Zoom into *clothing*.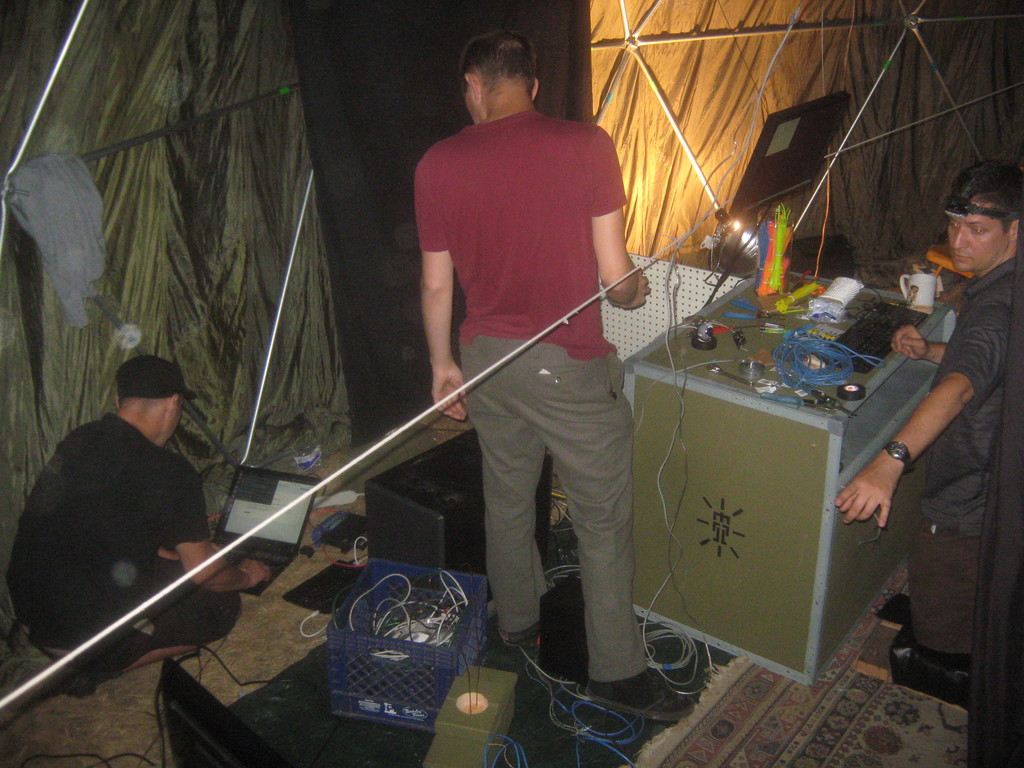
Zoom target: select_region(931, 249, 1023, 639).
